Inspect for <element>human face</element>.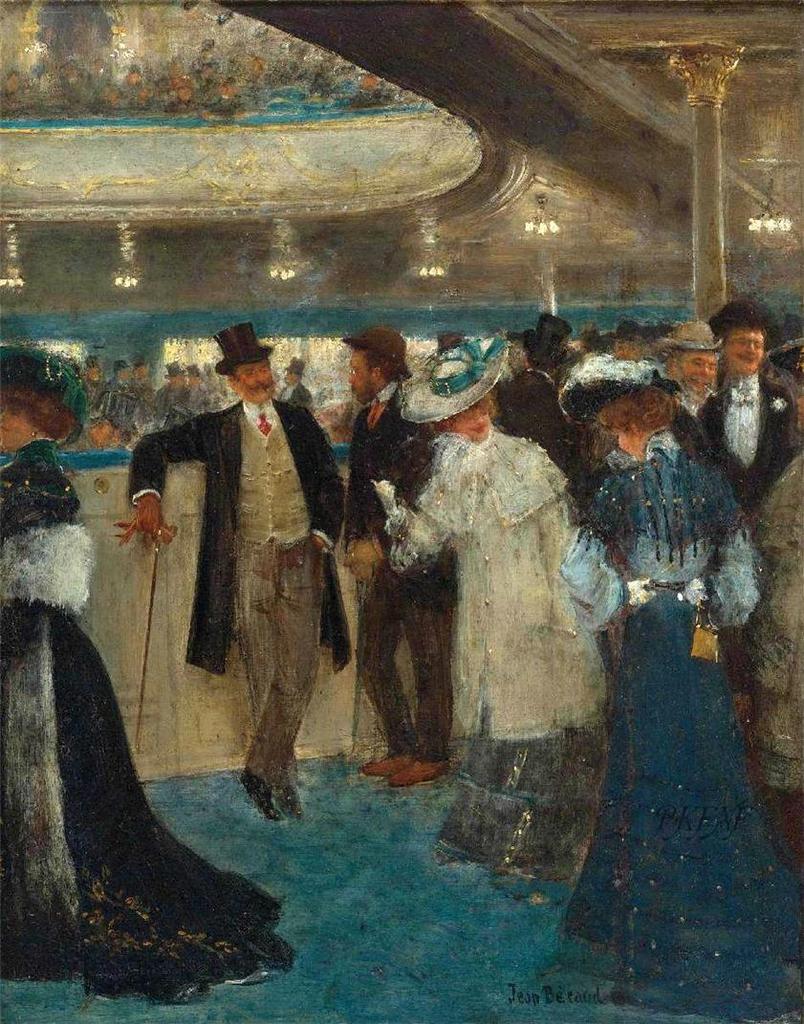
Inspection: 677 355 718 390.
